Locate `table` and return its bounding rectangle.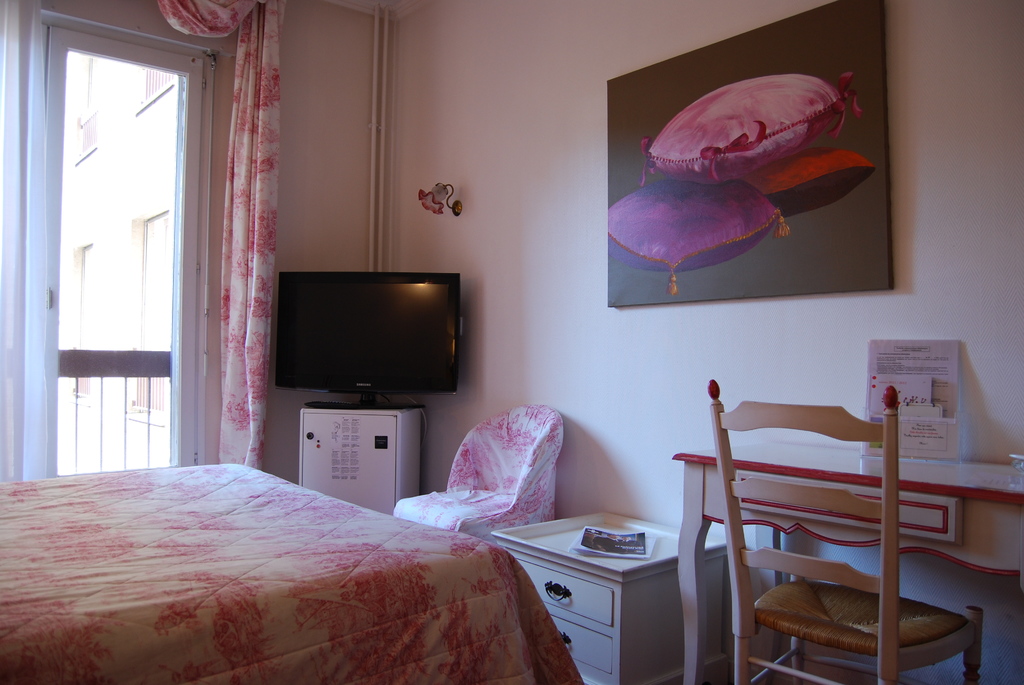
box=[673, 445, 1023, 684].
